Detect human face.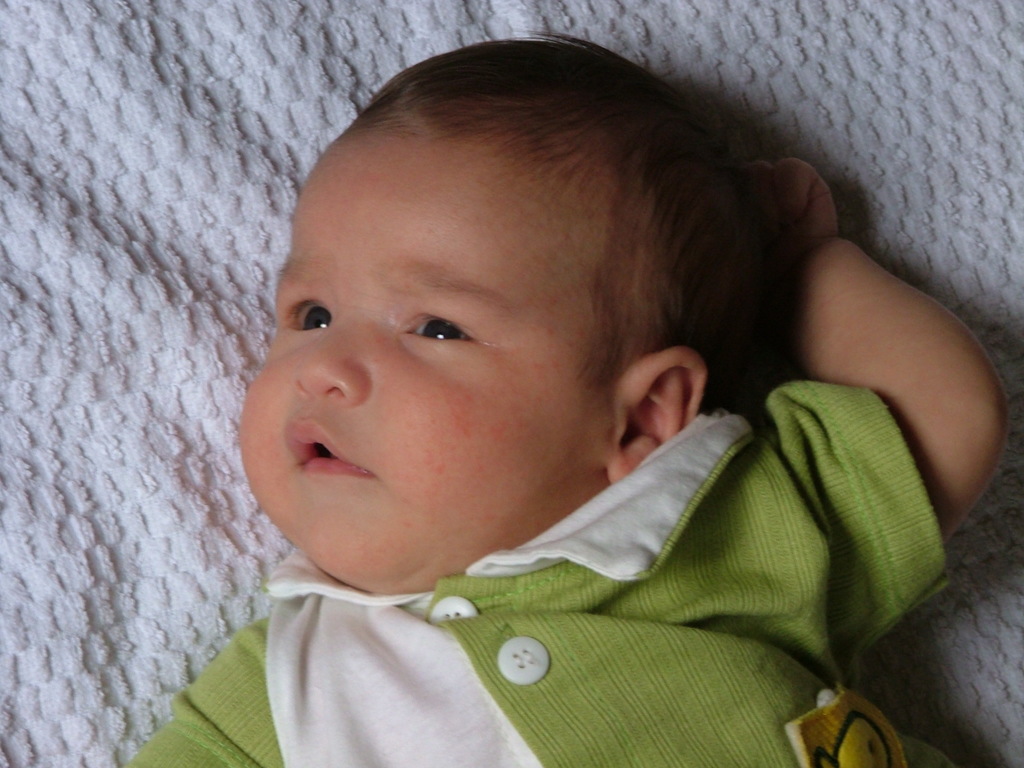
Detected at select_region(236, 150, 614, 602).
